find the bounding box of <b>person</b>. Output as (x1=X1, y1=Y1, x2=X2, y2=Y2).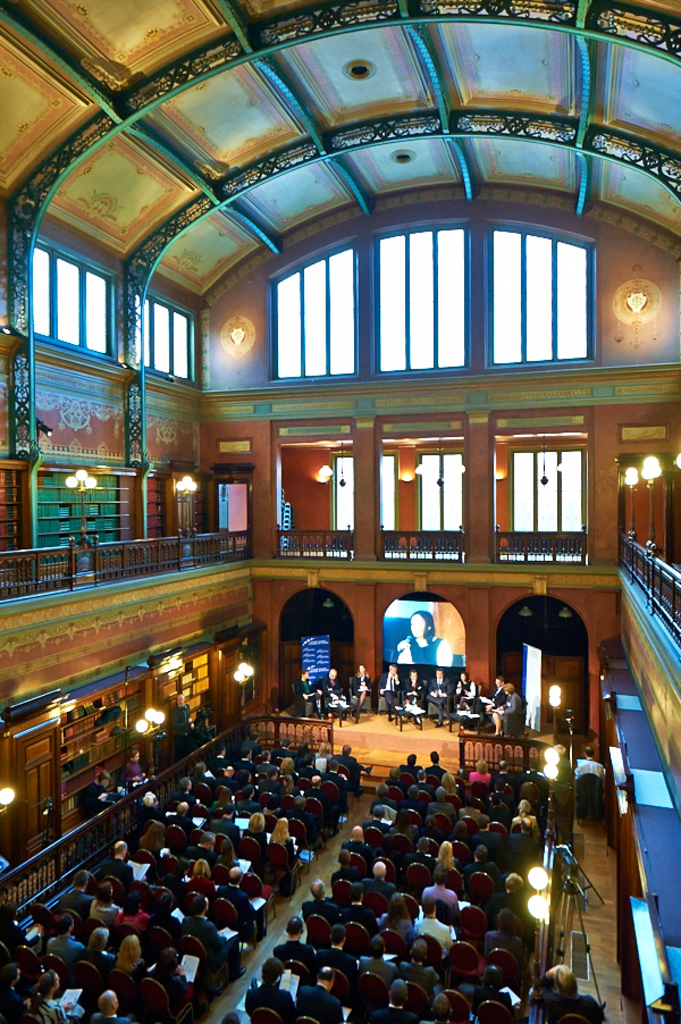
(x1=295, y1=662, x2=524, y2=746).
